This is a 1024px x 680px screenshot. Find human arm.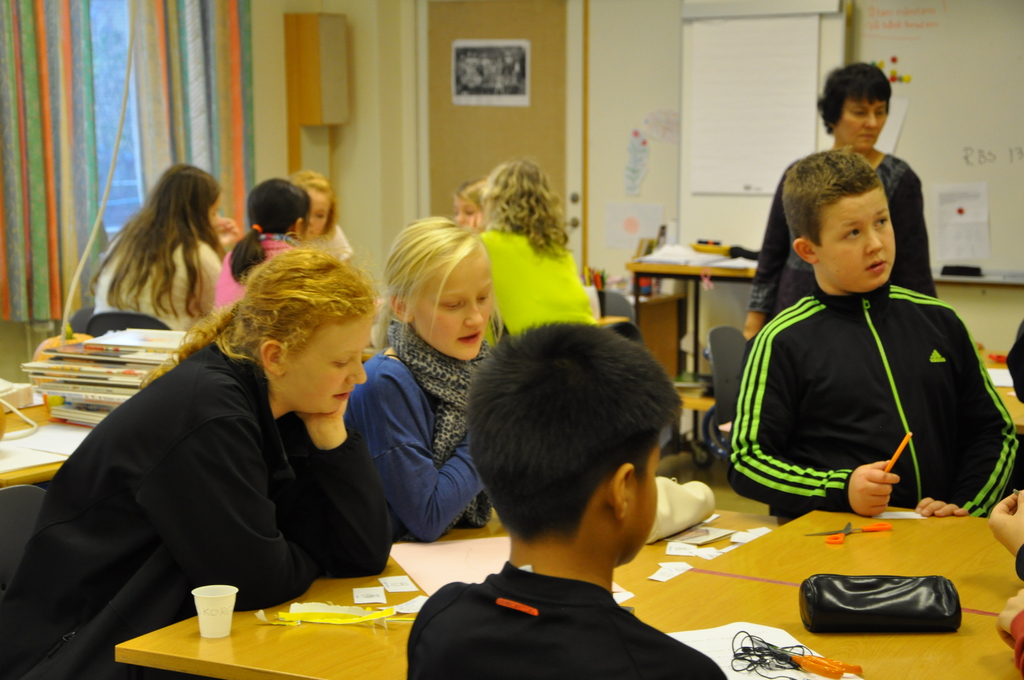
Bounding box: BBox(913, 311, 1009, 517).
